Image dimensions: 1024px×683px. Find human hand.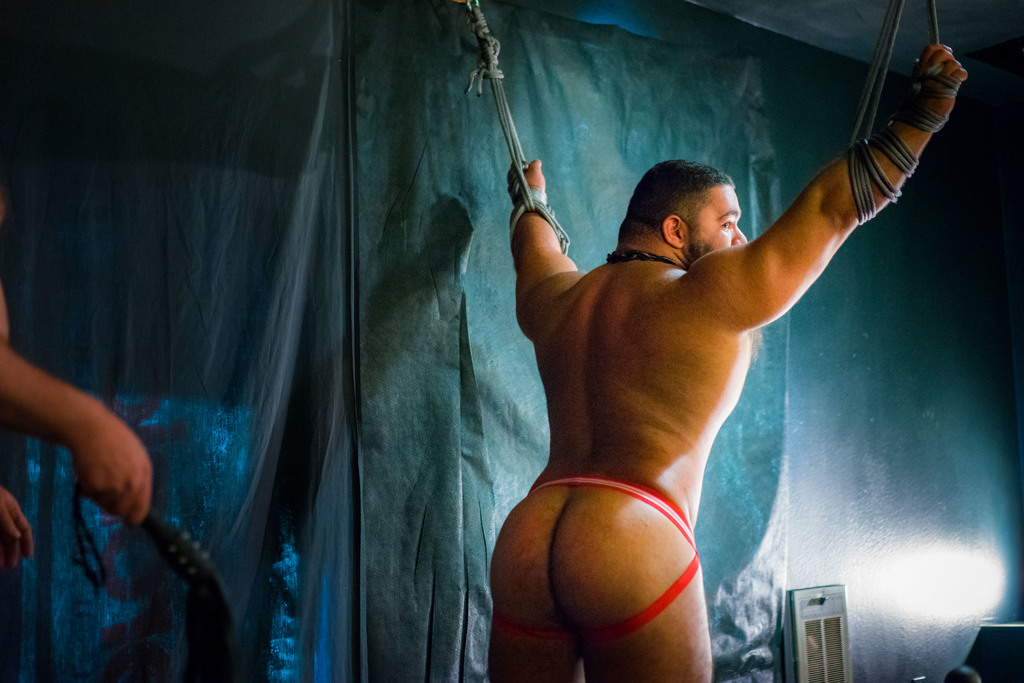
(x1=0, y1=488, x2=36, y2=572).
